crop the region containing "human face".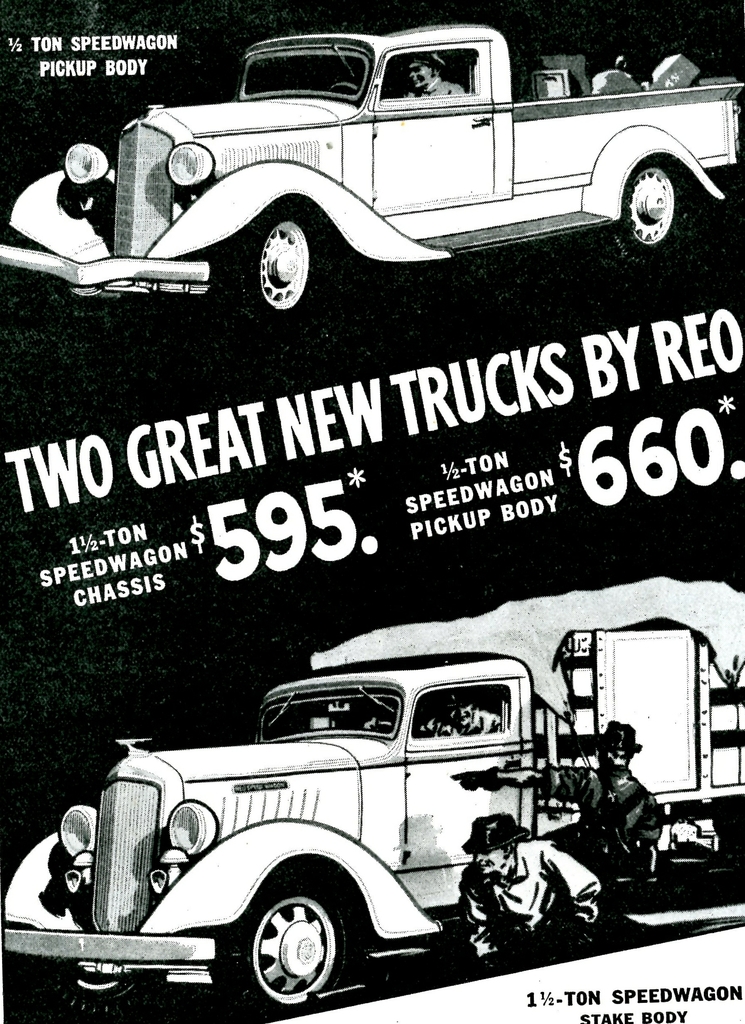
Crop region: bbox(409, 63, 434, 87).
